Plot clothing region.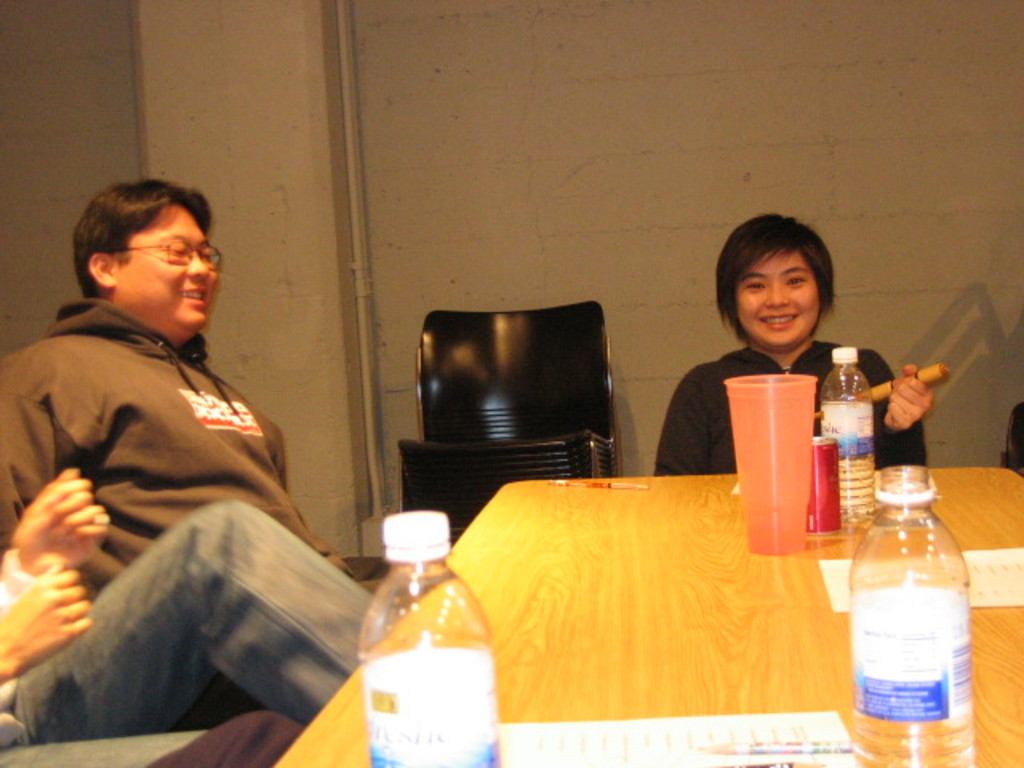
Plotted at bbox=[0, 298, 387, 611].
